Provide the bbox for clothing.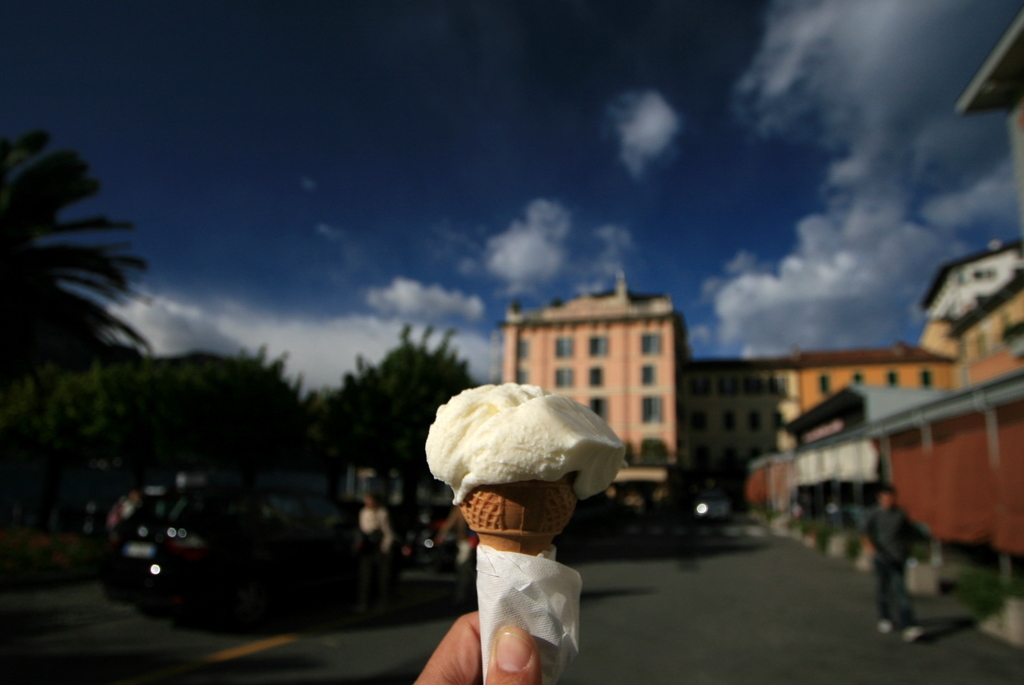
865, 503, 916, 622.
